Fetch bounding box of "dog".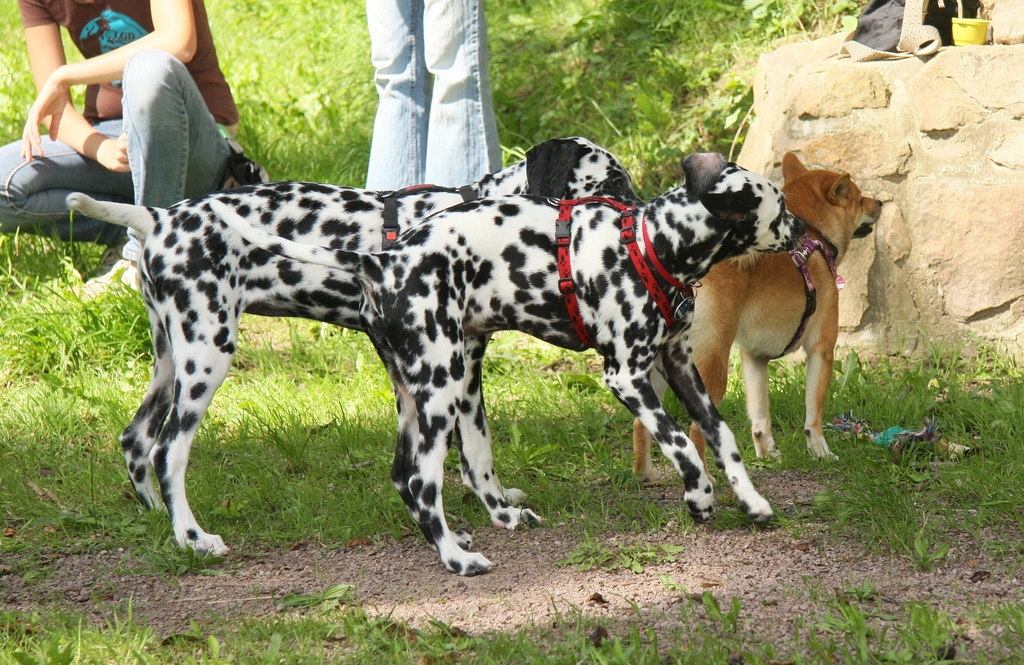
Bbox: {"x1": 634, "y1": 148, "x2": 881, "y2": 487}.
